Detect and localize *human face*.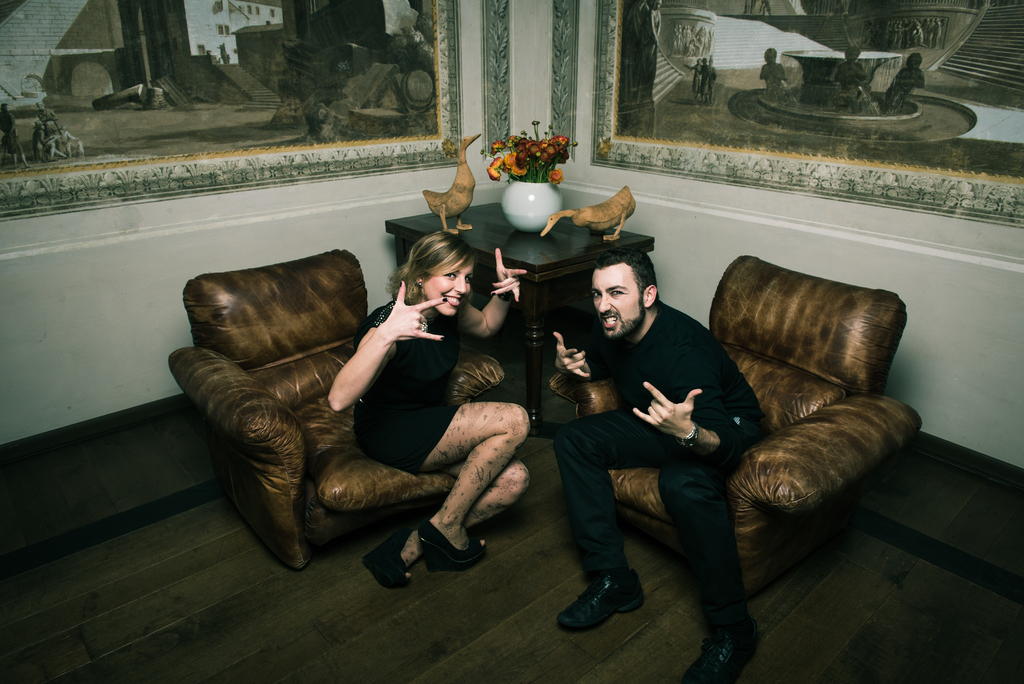
Localized at [591, 258, 645, 339].
